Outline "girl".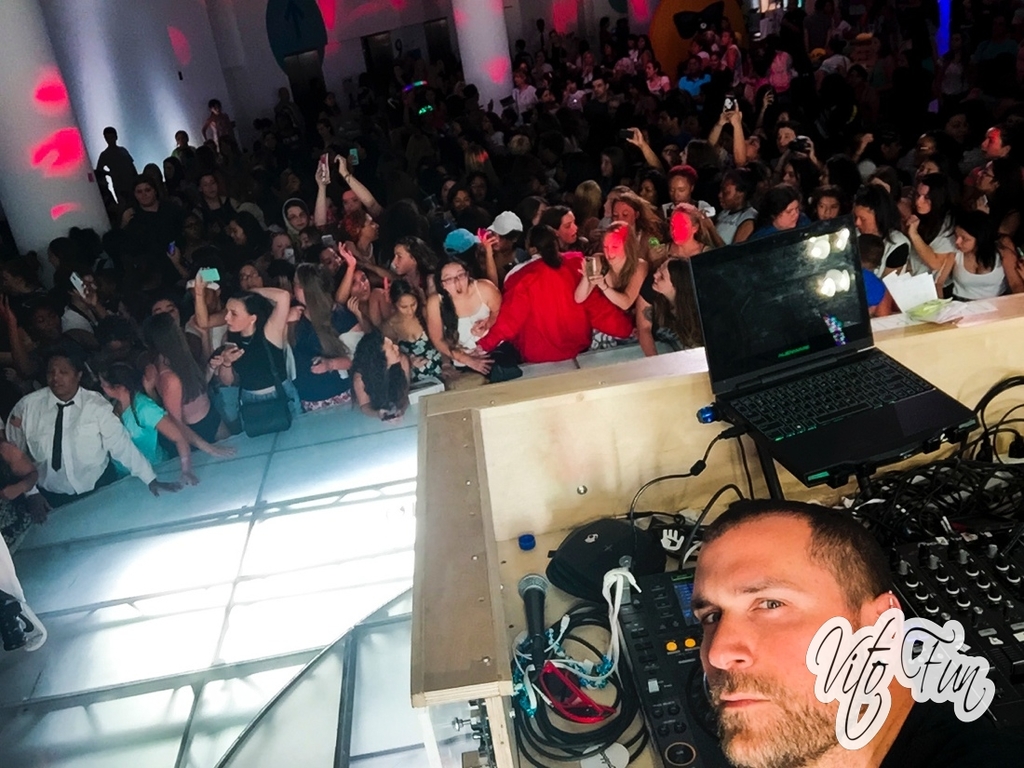
Outline: left=559, top=75, right=583, bottom=105.
